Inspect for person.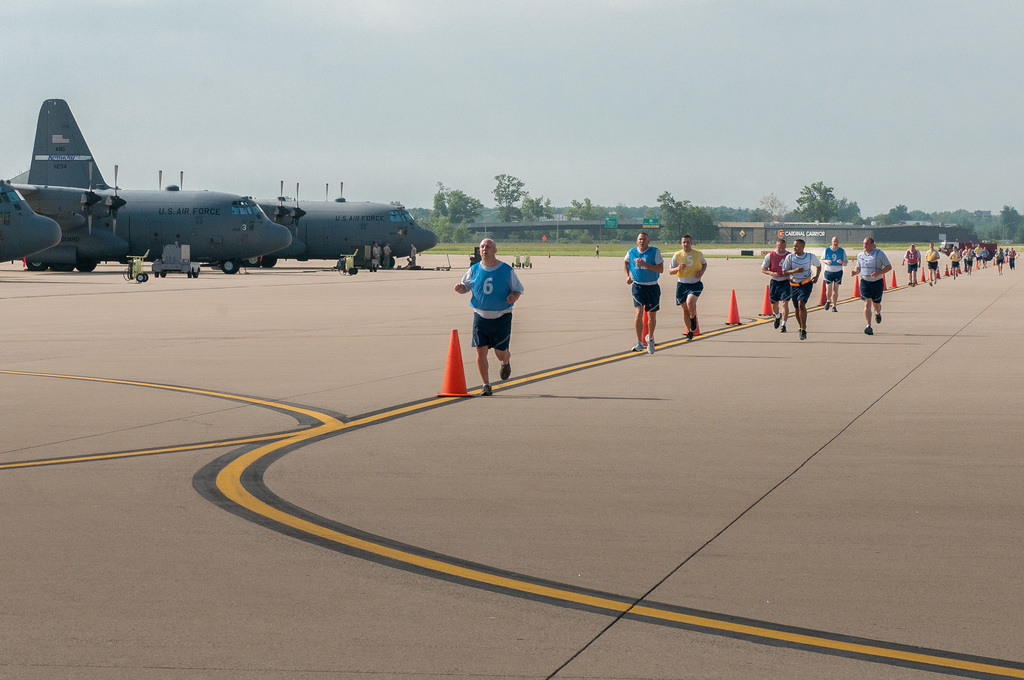
Inspection: 962, 245, 970, 254.
